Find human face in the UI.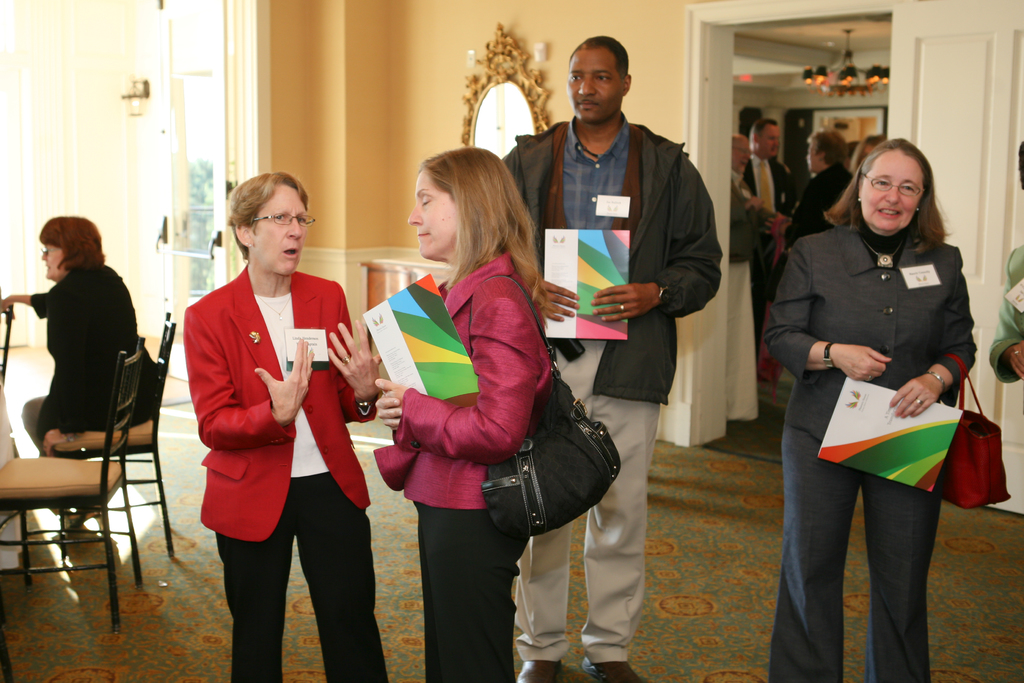
UI element at {"x1": 863, "y1": 147, "x2": 927, "y2": 231}.
